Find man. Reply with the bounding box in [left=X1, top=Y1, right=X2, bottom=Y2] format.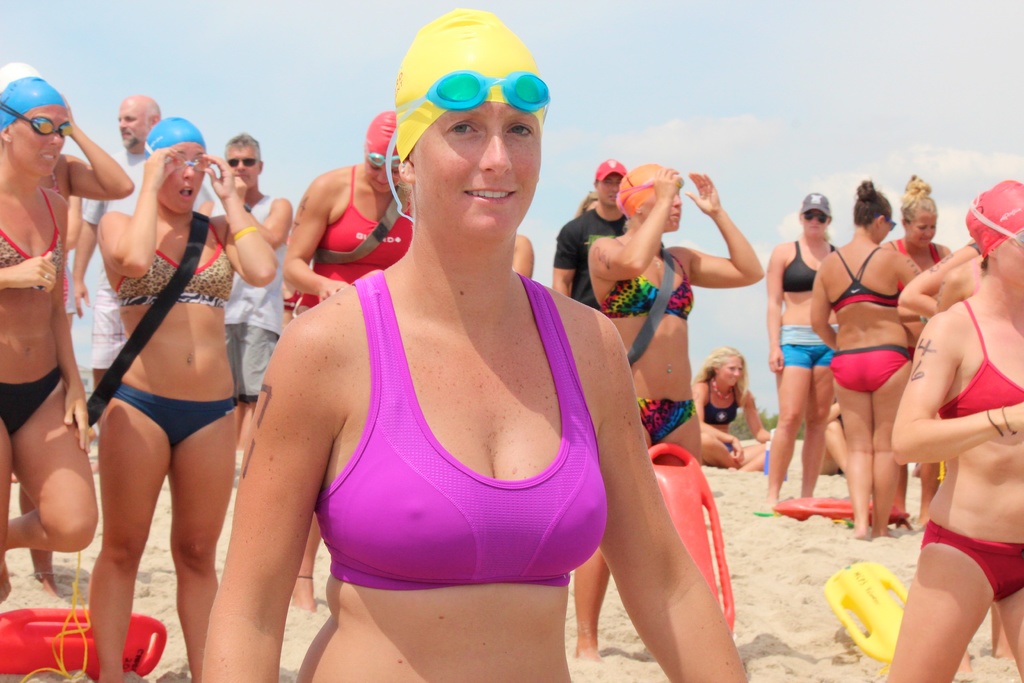
[left=195, top=130, right=291, bottom=448].
